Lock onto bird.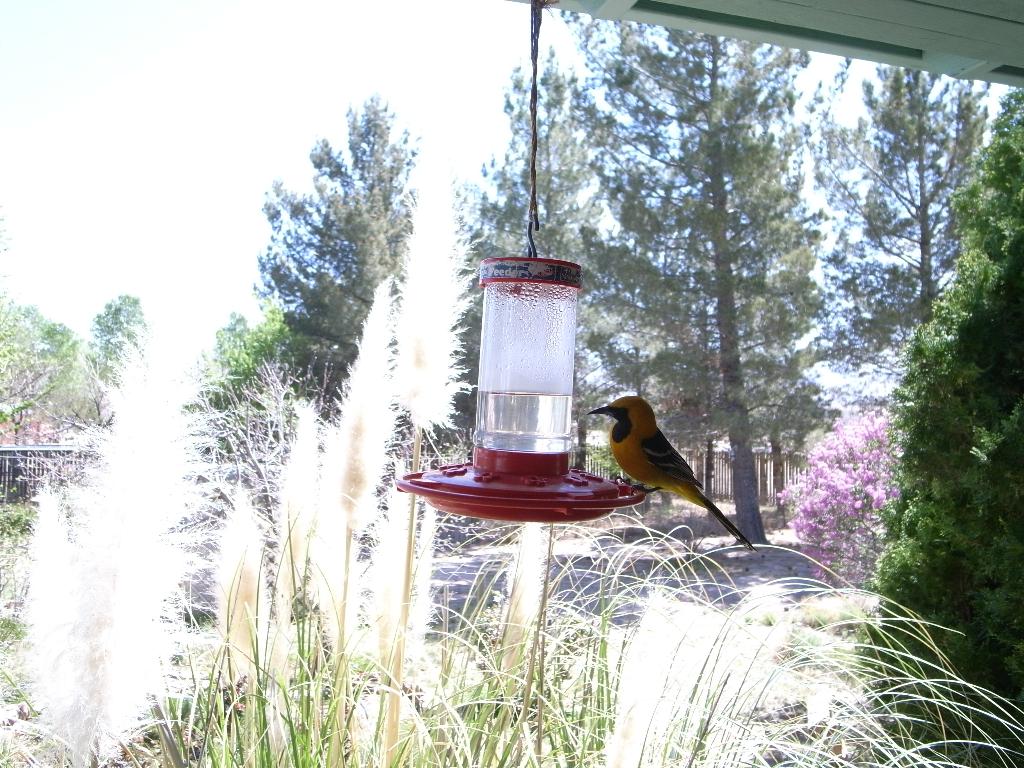
Locked: 595 397 755 543.
